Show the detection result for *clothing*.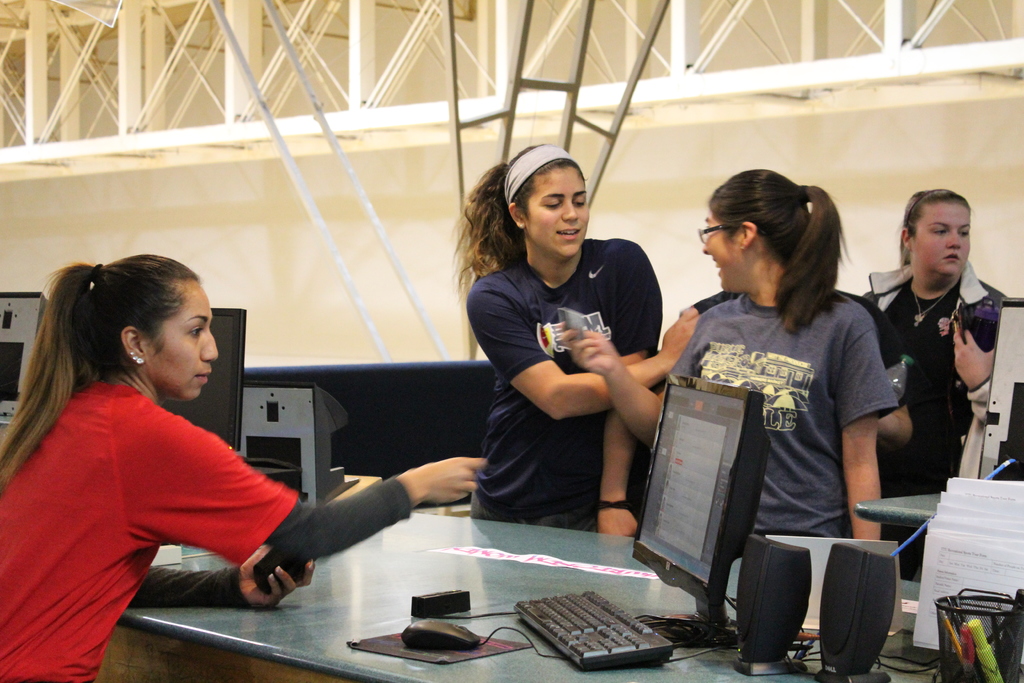
<region>0, 380, 422, 682</region>.
